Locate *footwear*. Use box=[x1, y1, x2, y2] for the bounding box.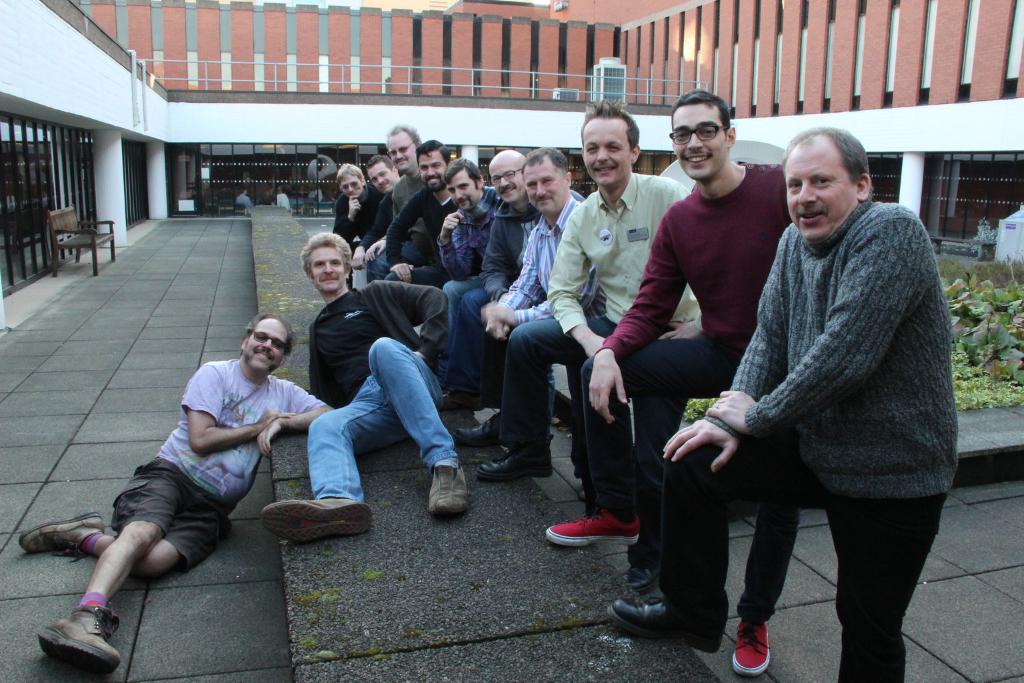
box=[453, 422, 511, 448].
